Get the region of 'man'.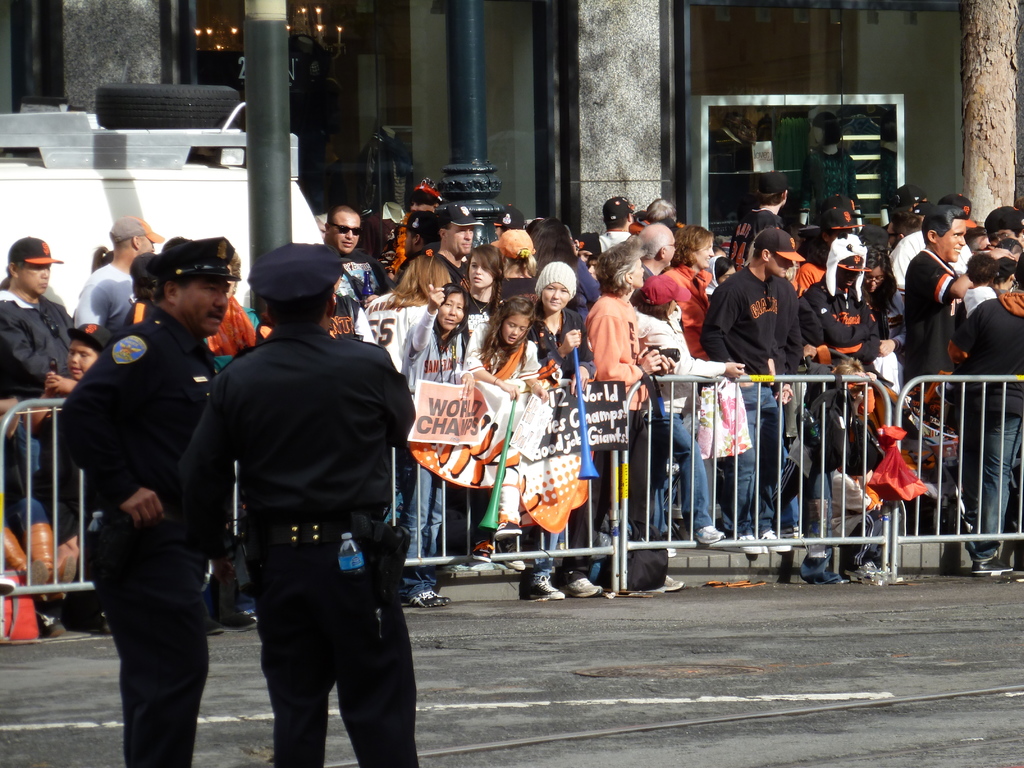
599,198,637,254.
